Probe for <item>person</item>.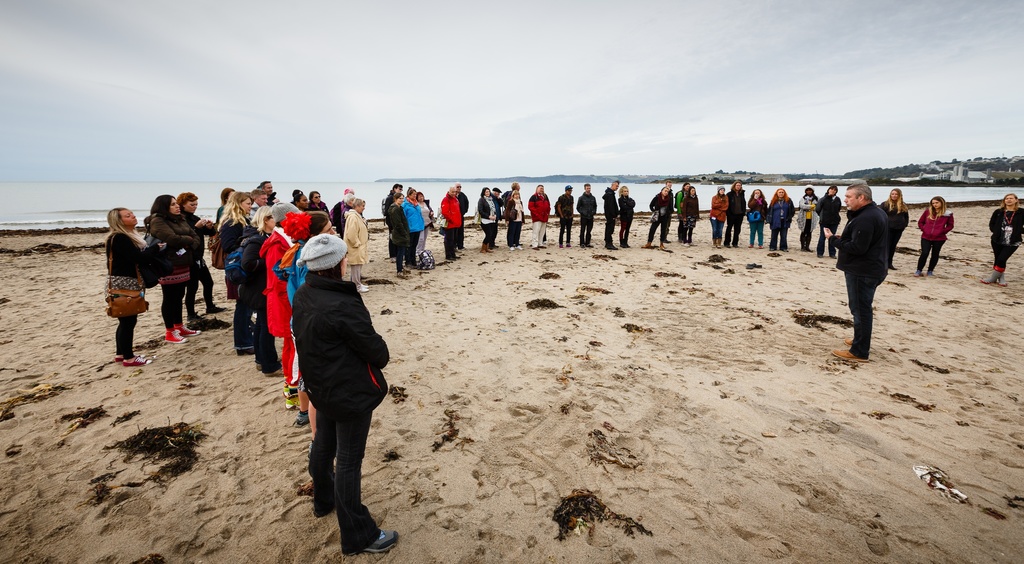
Probe result: {"left": 292, "top": 230, "right": 400, "bottom": 556}.
